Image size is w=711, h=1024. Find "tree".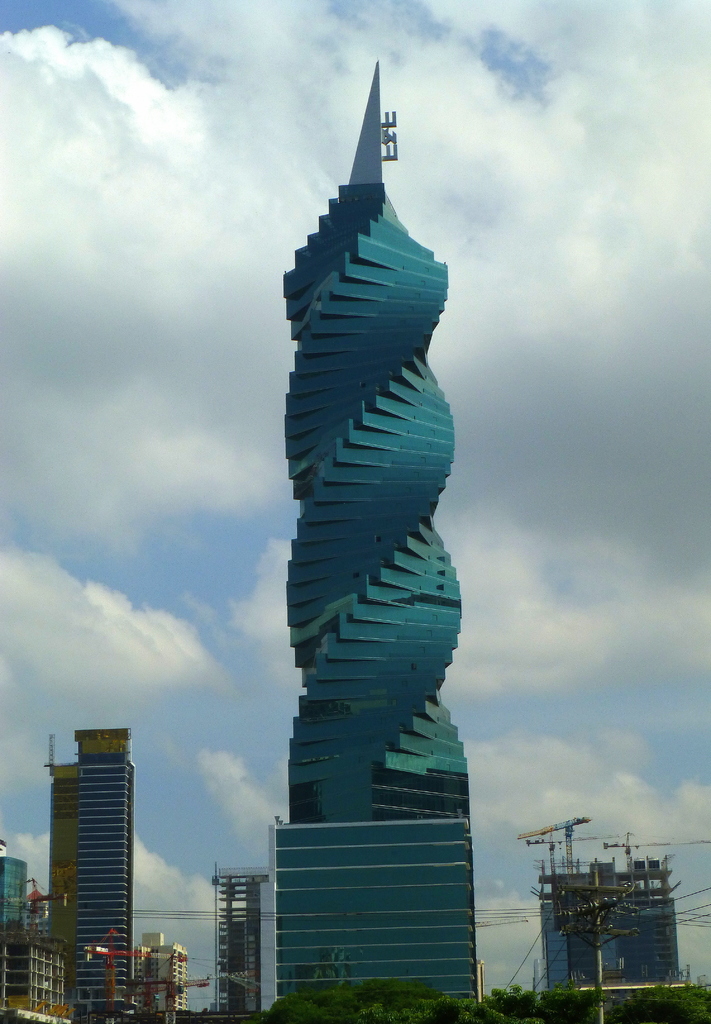
278/984/710/1021.
